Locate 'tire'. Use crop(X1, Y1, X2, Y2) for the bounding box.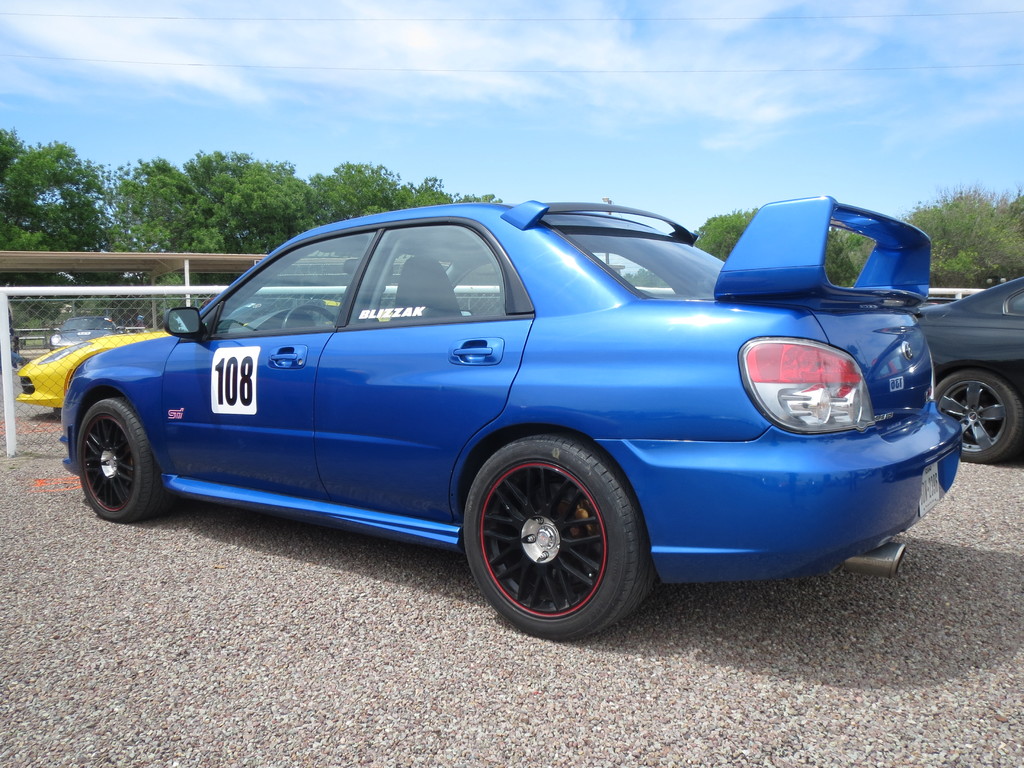
crop(76, 401, 182, 525).
